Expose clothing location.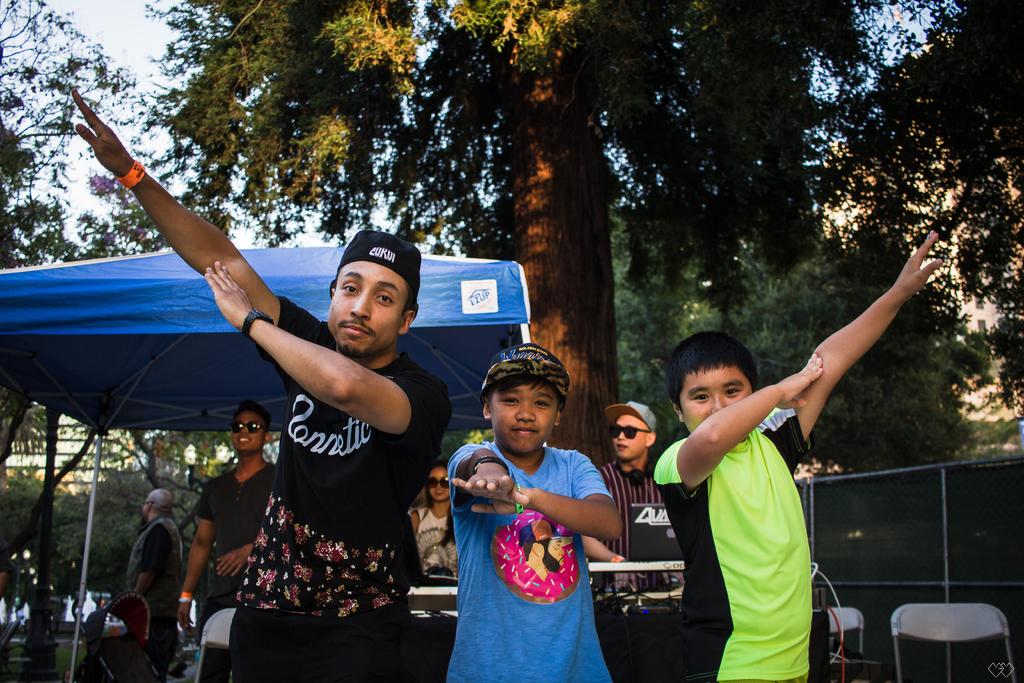
Exposed at <region>237, 304, 456, 618</region>.
